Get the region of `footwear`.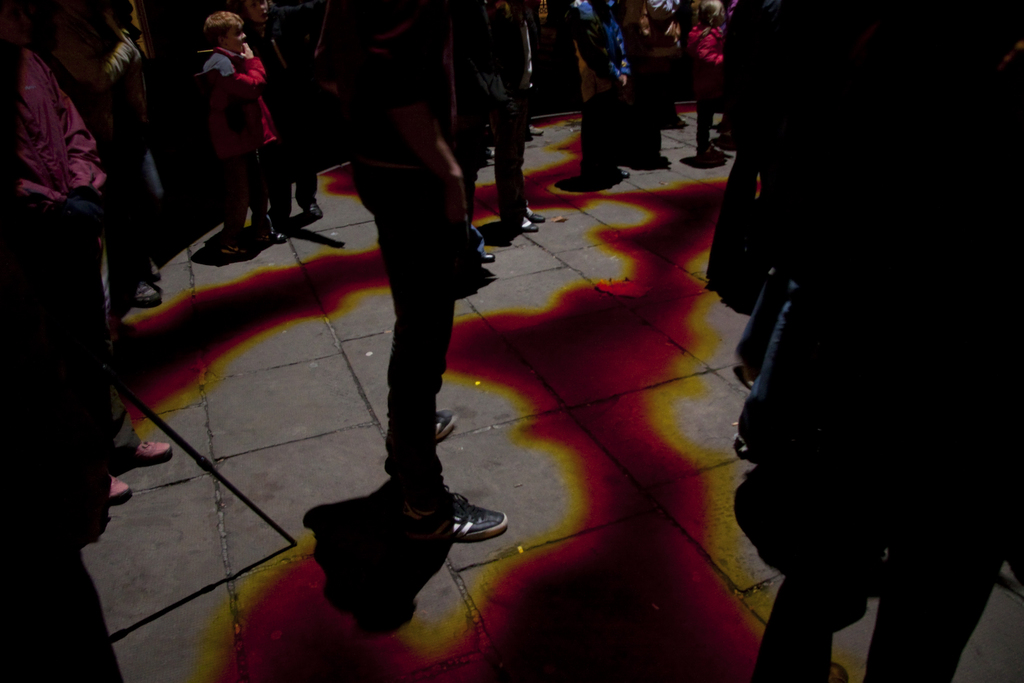
box=[257, 226, 286, 244].
